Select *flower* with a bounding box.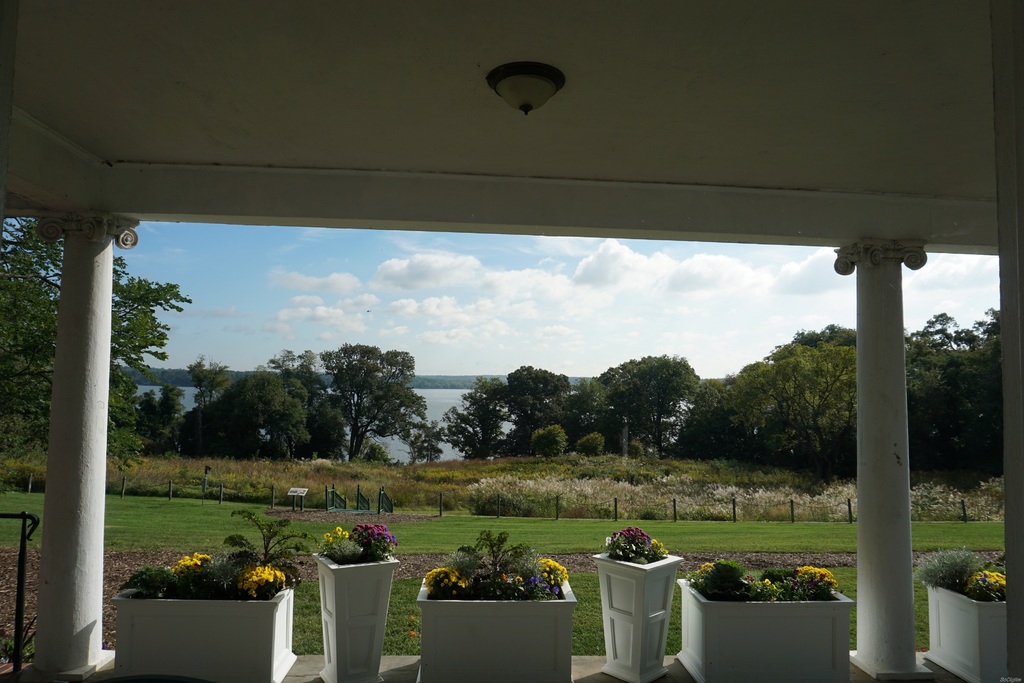
(left=545, top=556, right=554, bottom=572).
